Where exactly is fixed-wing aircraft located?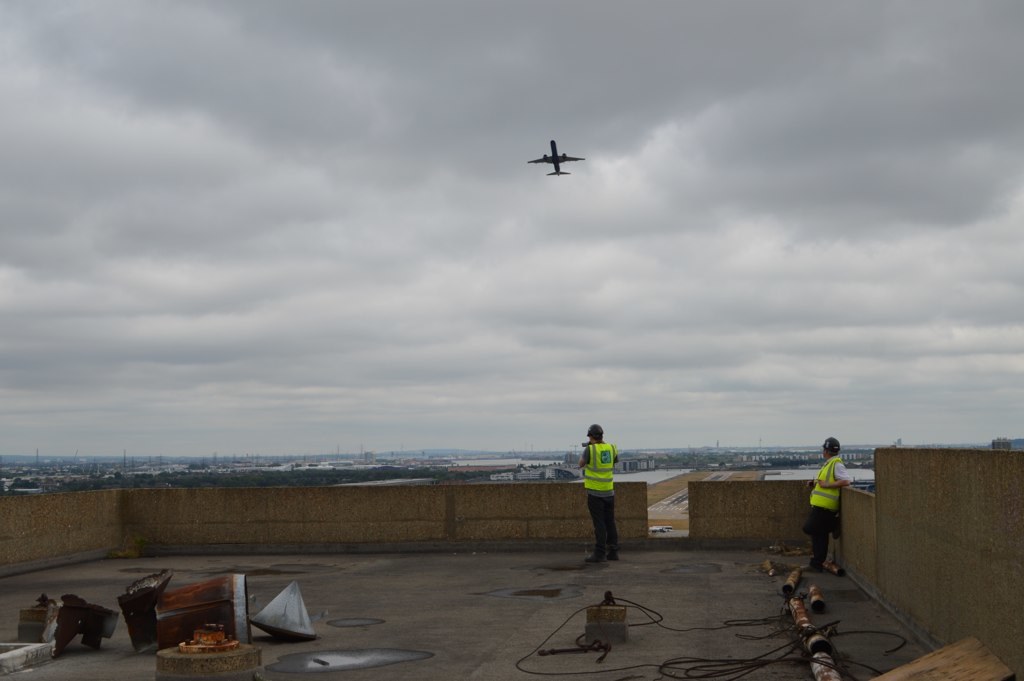
Its bounding box is region(526, 138, 589, 176).
